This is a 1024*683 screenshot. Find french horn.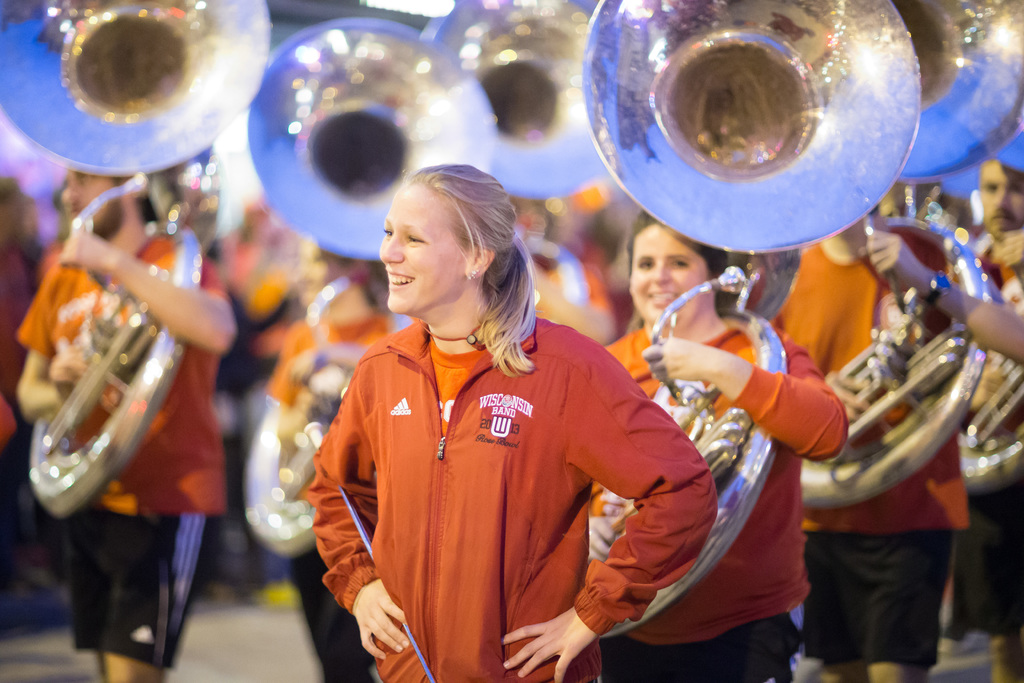
Bounding box: select_region(237, 25, 509, 557).
